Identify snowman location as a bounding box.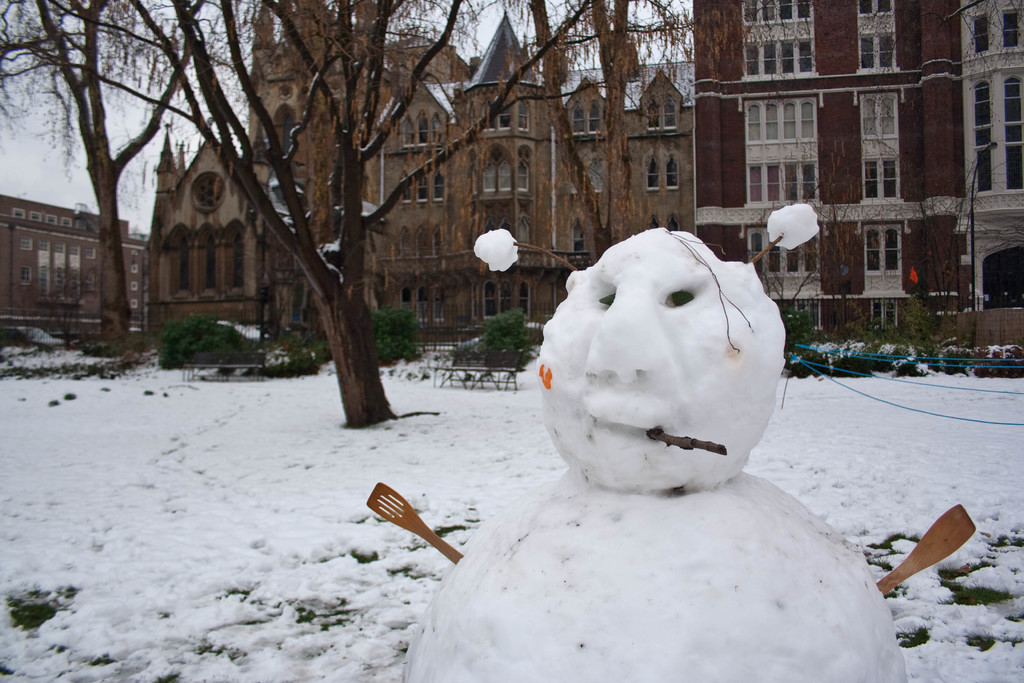
detection(367, 204, 977, 682).
